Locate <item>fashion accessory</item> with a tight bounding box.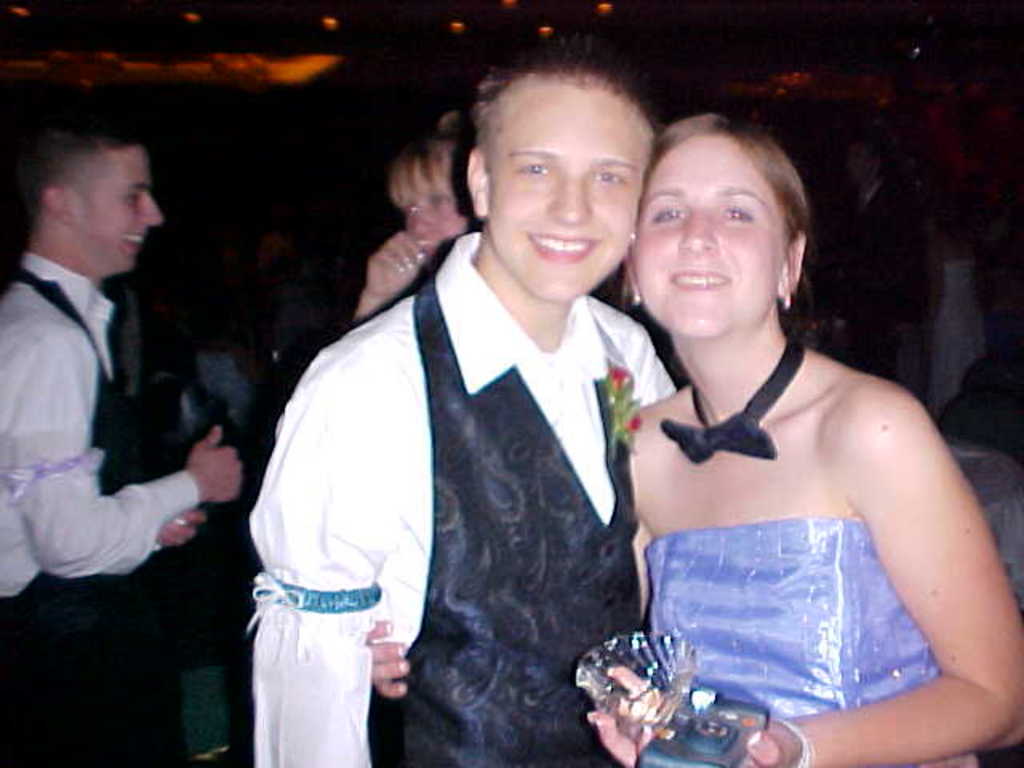
select_region(5, 445, 106, 496).
